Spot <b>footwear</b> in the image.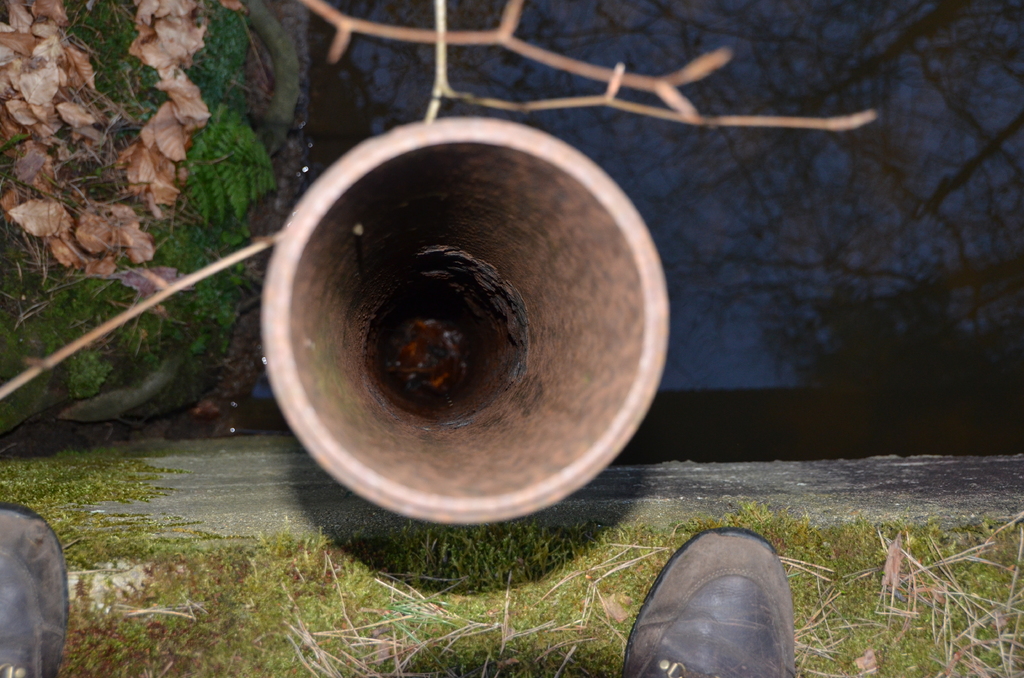
<b>footwear</b> found at bbox=(0, 499, 72, 677).
